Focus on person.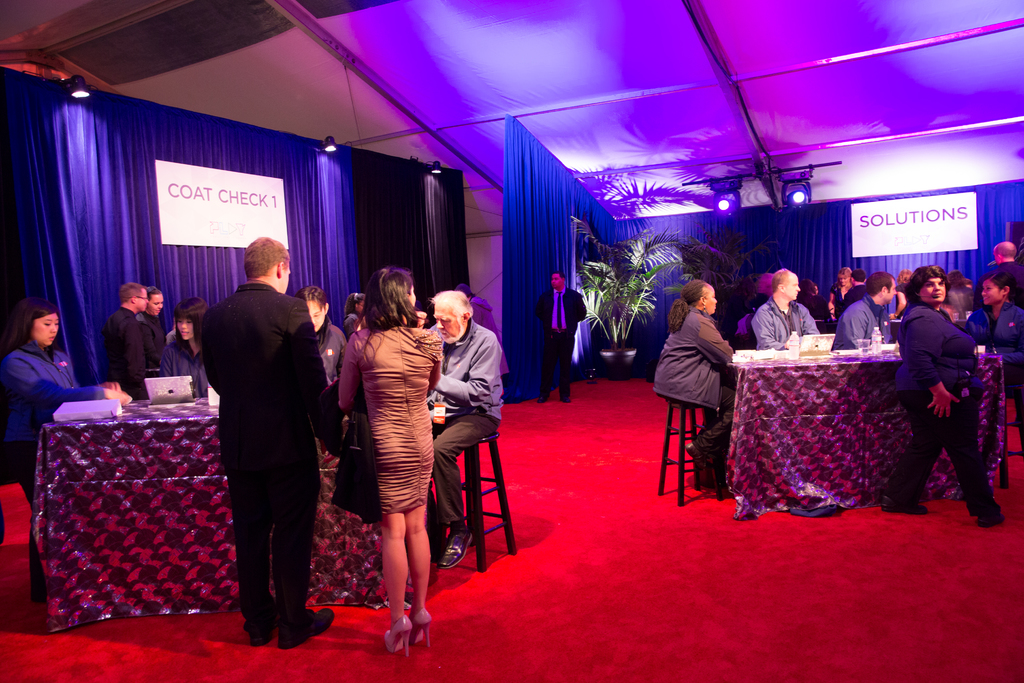
Focused at locate(195, 236, 333, 650).
